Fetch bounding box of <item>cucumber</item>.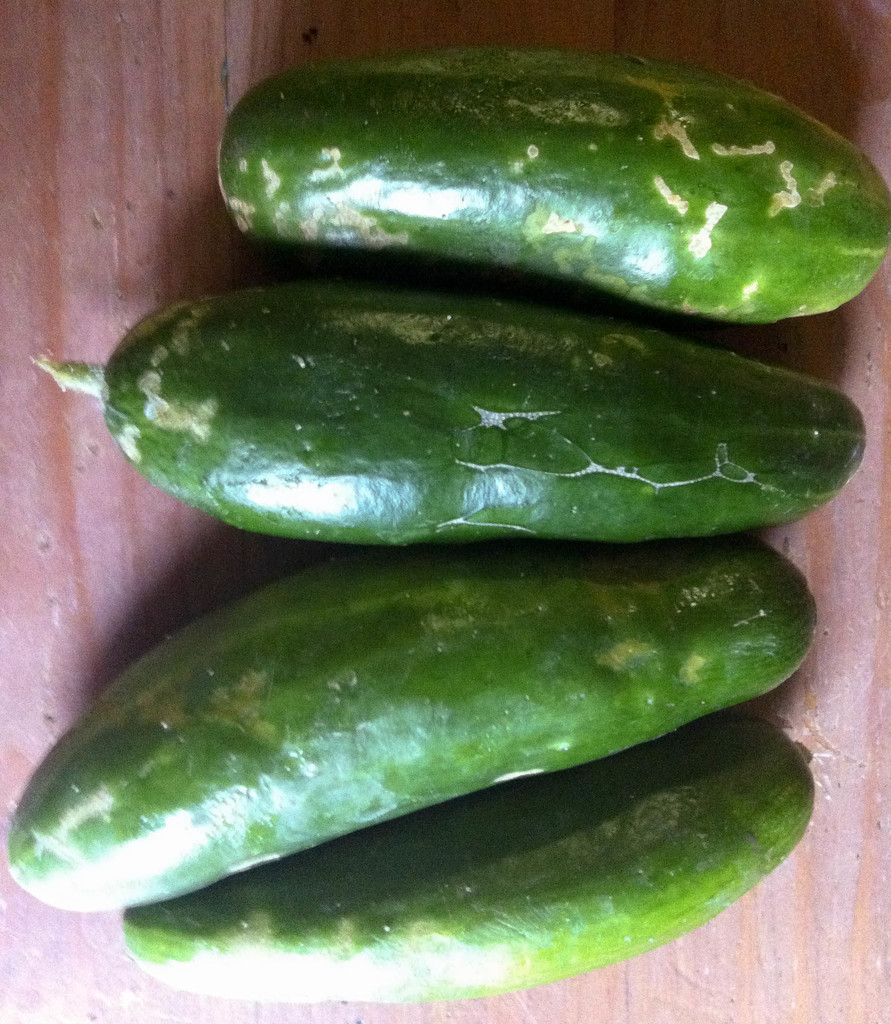
Bbox: (left=8, top=545, right=824, bottom=911).
